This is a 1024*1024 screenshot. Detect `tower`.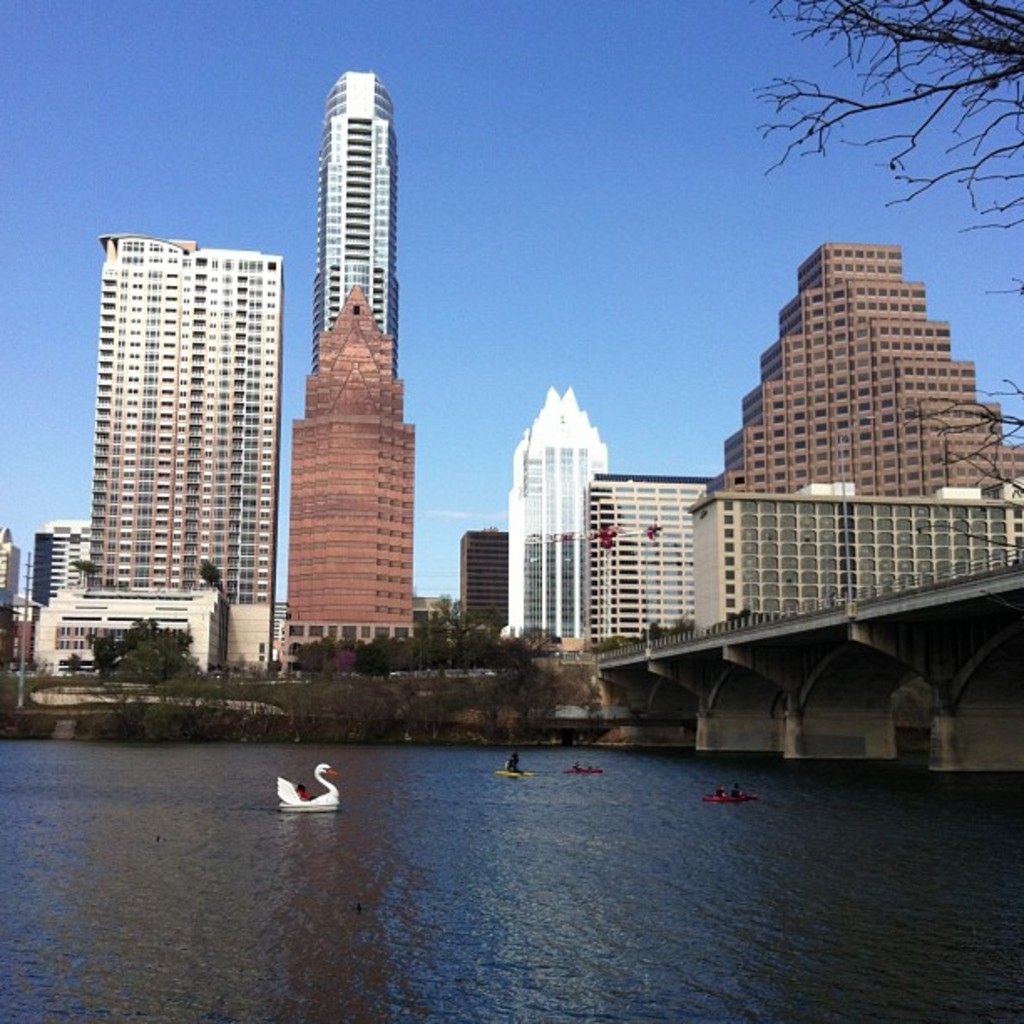
box(311, 75, 403, 381).
